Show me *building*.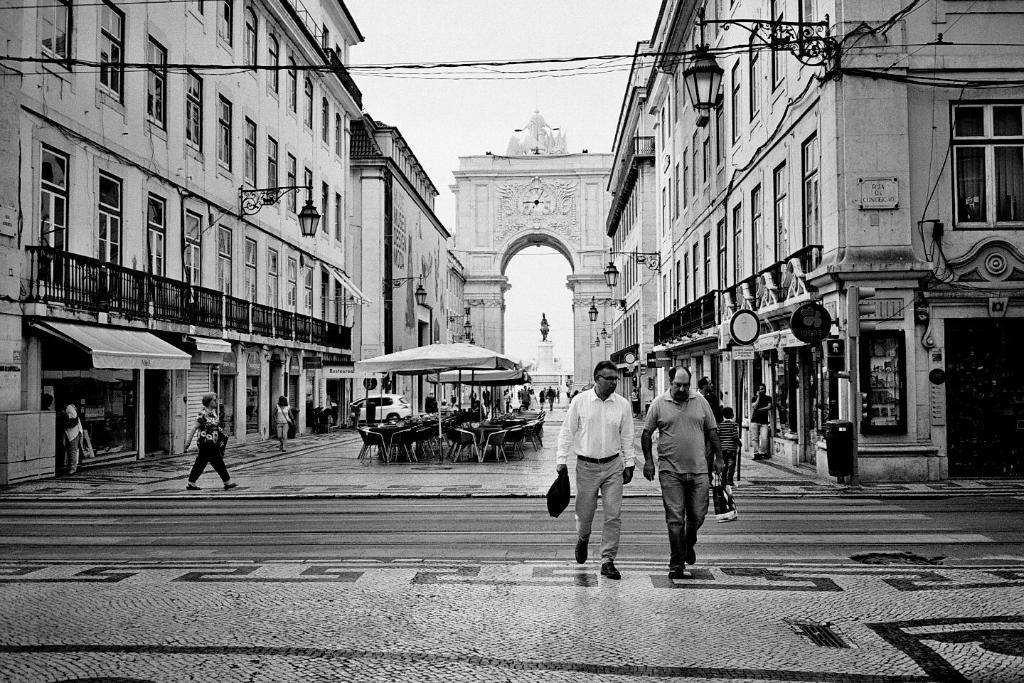
*building* is here: left=354, top=110, right=470, bottom=401.
